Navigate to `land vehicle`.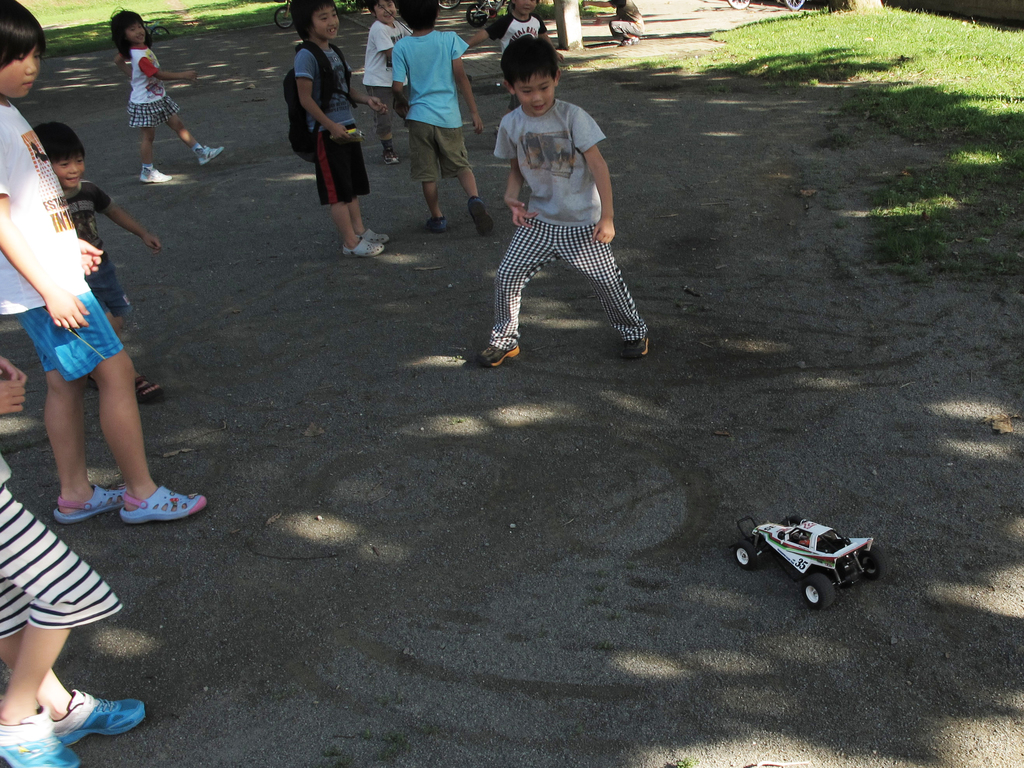
Navigation target: select_region(748, 514, 892, 604).
